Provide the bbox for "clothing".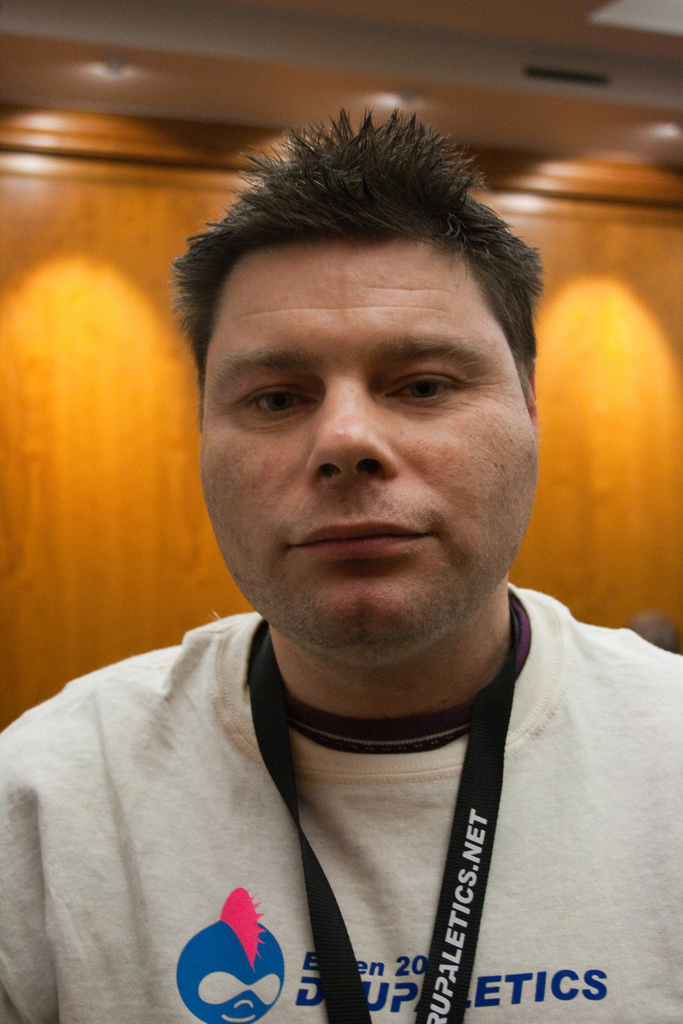
locate(21, 603, 654, 1014).
